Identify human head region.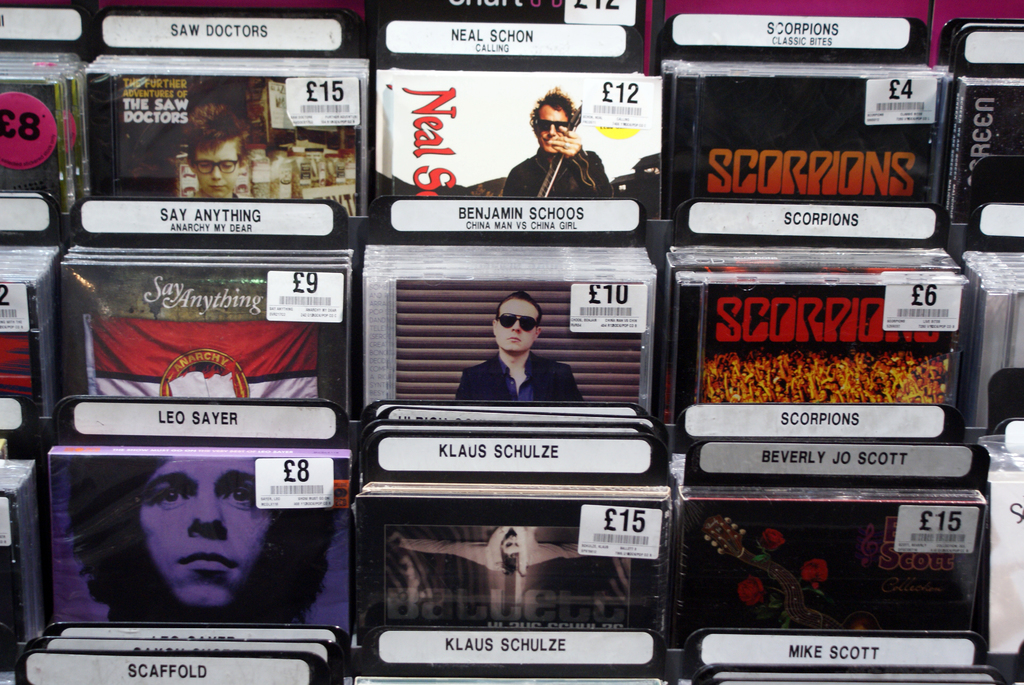
Region: 92, 459, 285, 622.
